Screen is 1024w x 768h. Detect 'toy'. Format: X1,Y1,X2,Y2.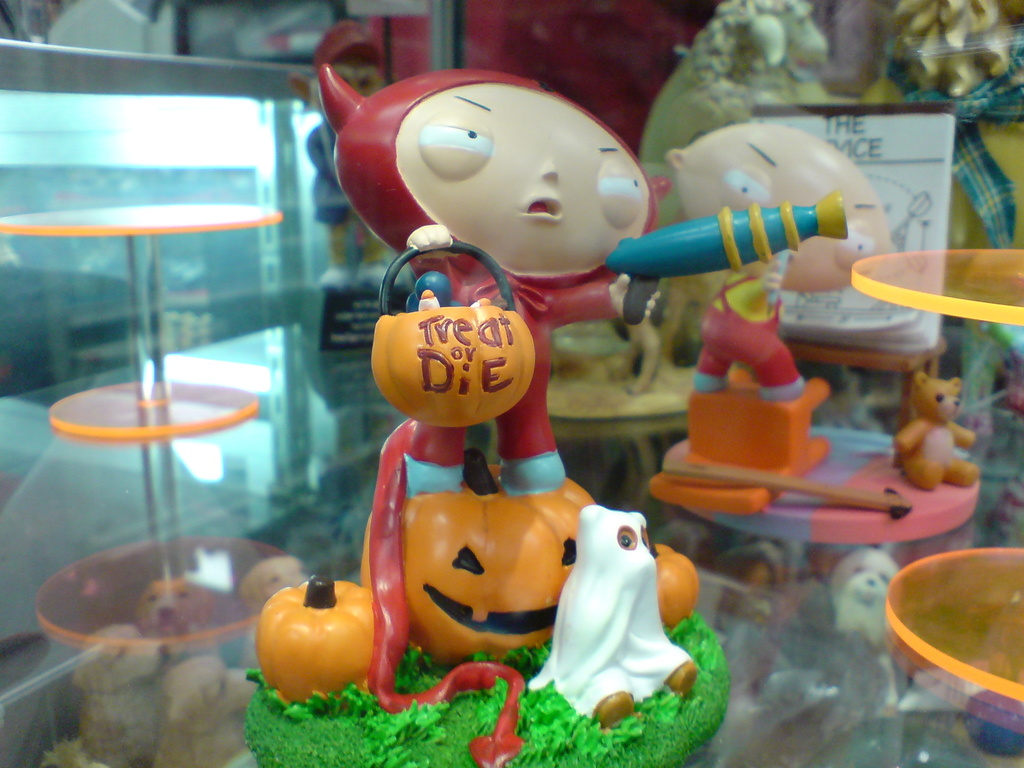
666,120,895,479.
